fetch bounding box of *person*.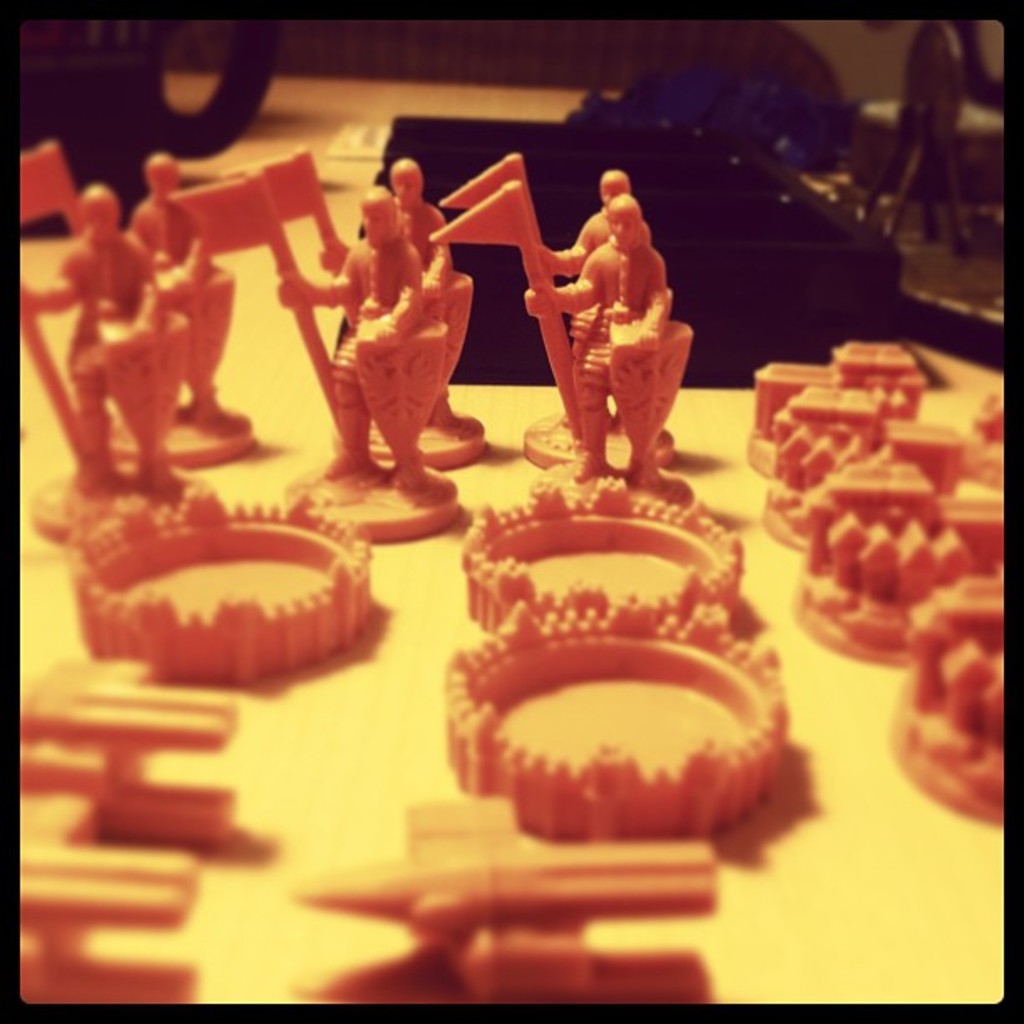
Bbox: <region>112, 147, 234, 432</region>.
